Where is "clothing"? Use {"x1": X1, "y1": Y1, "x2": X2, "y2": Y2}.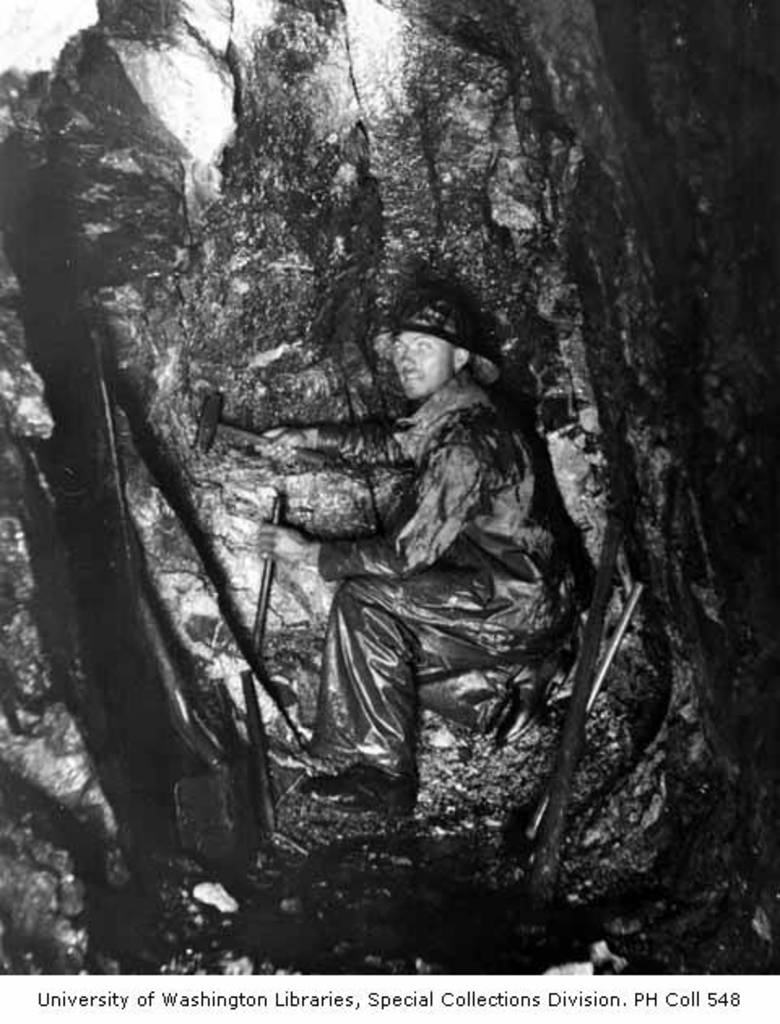
{"x1": 310, "y1": 380, "x2": 572, "y2": 779}.
